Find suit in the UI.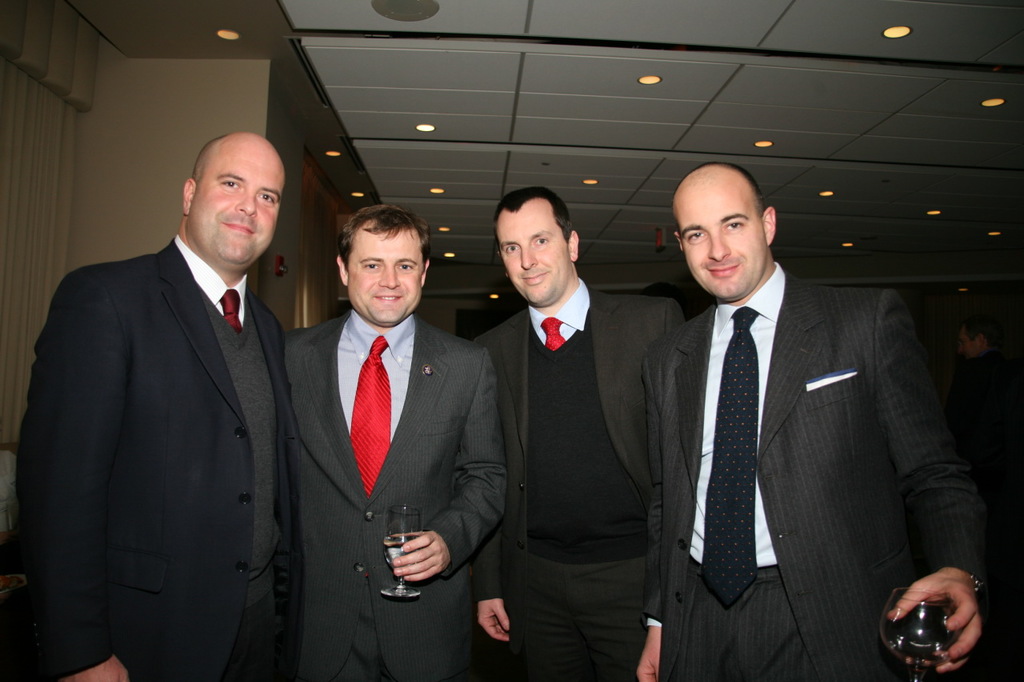
UI element at l=468, t=272, r=692, b=681.
